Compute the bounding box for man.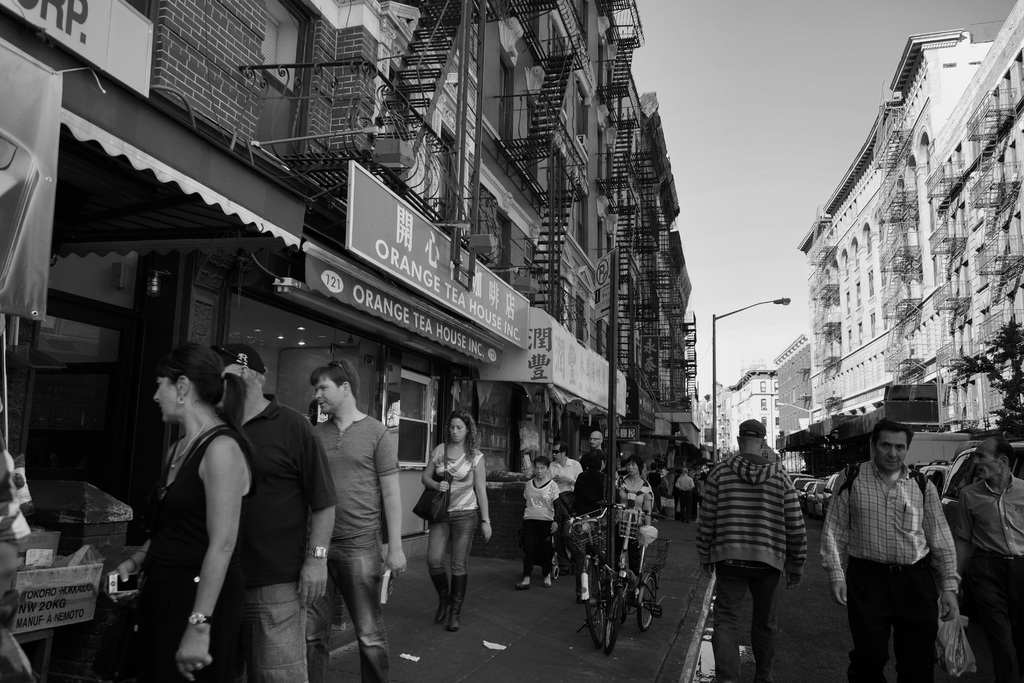
bbox(820, 420, 960, 682).
